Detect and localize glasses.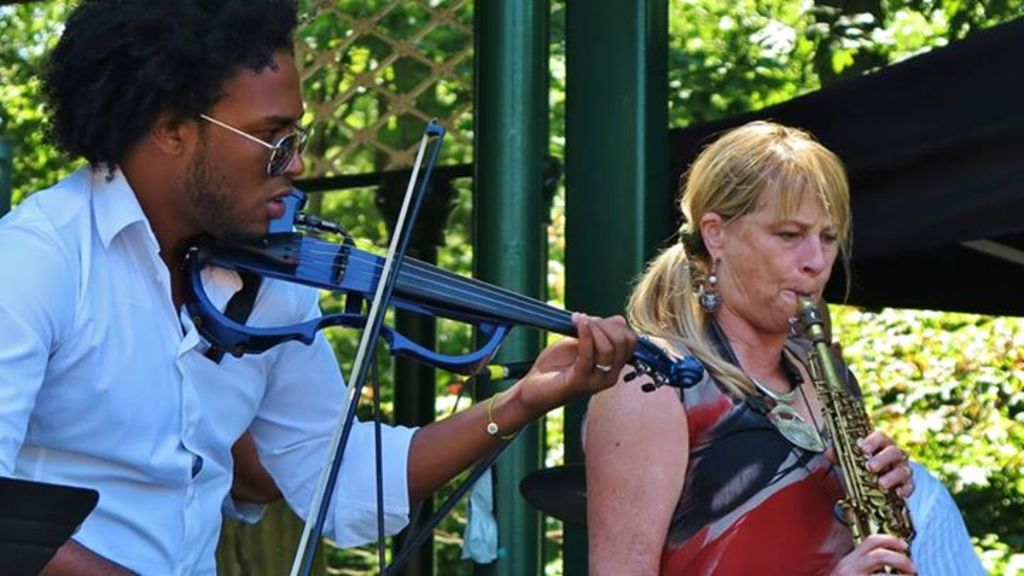
Localized at (196, 102, 287, 162).
